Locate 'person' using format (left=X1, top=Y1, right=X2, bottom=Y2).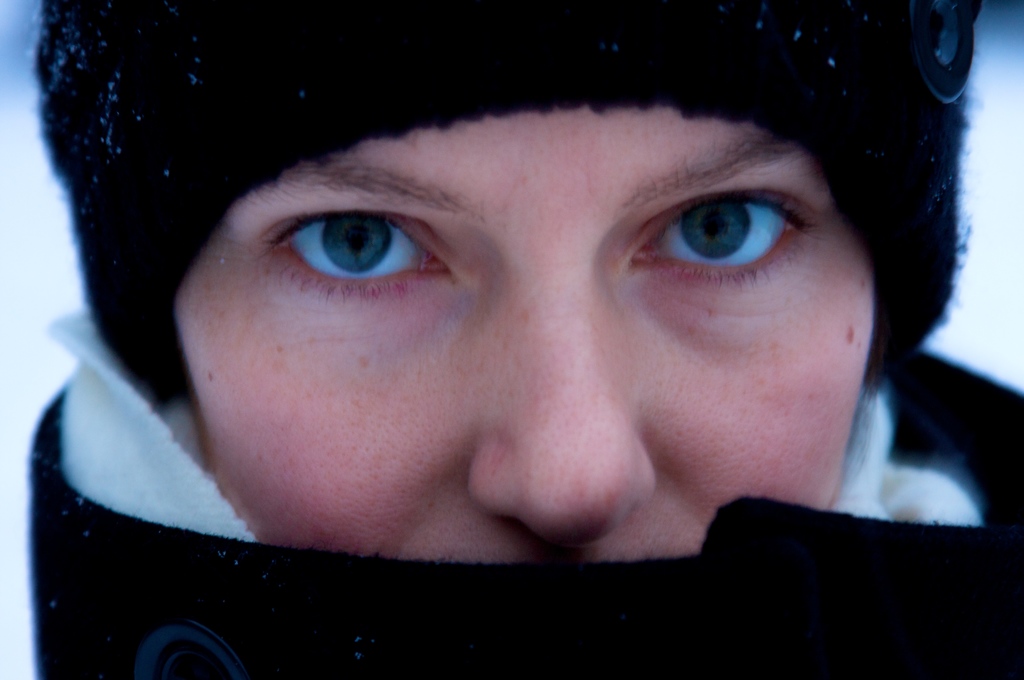
(left=82, top=25, right=1013, bottom=644).
